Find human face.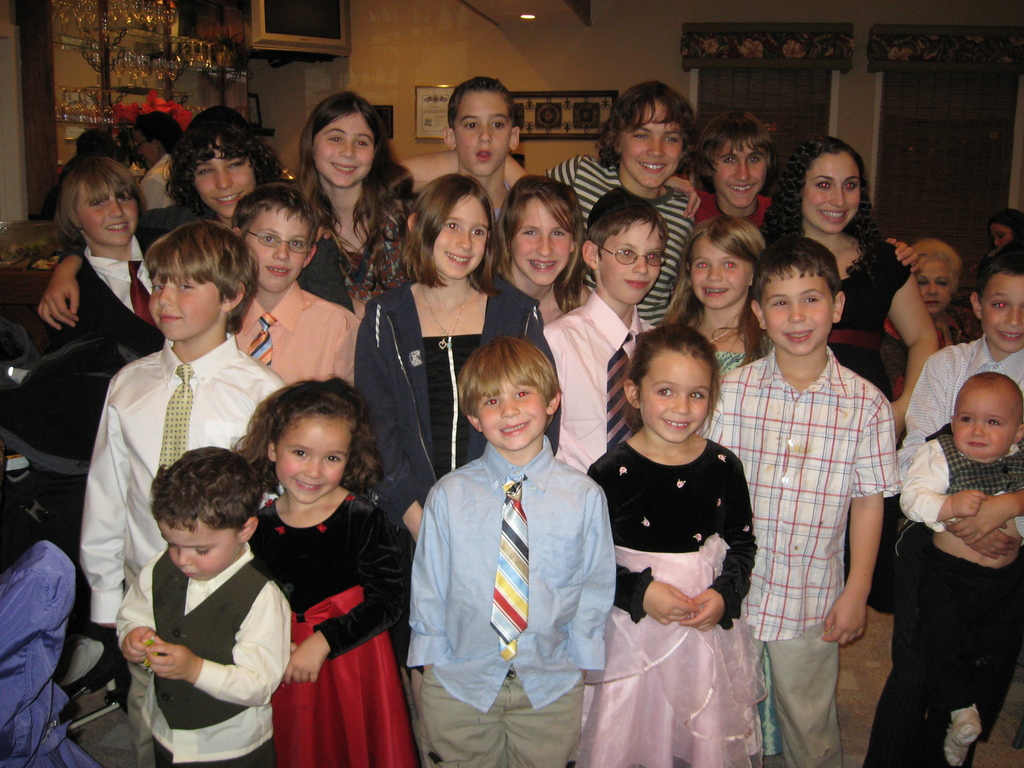
{"left": 803, "top": 147, "right": 860, "bottom": 233}.
